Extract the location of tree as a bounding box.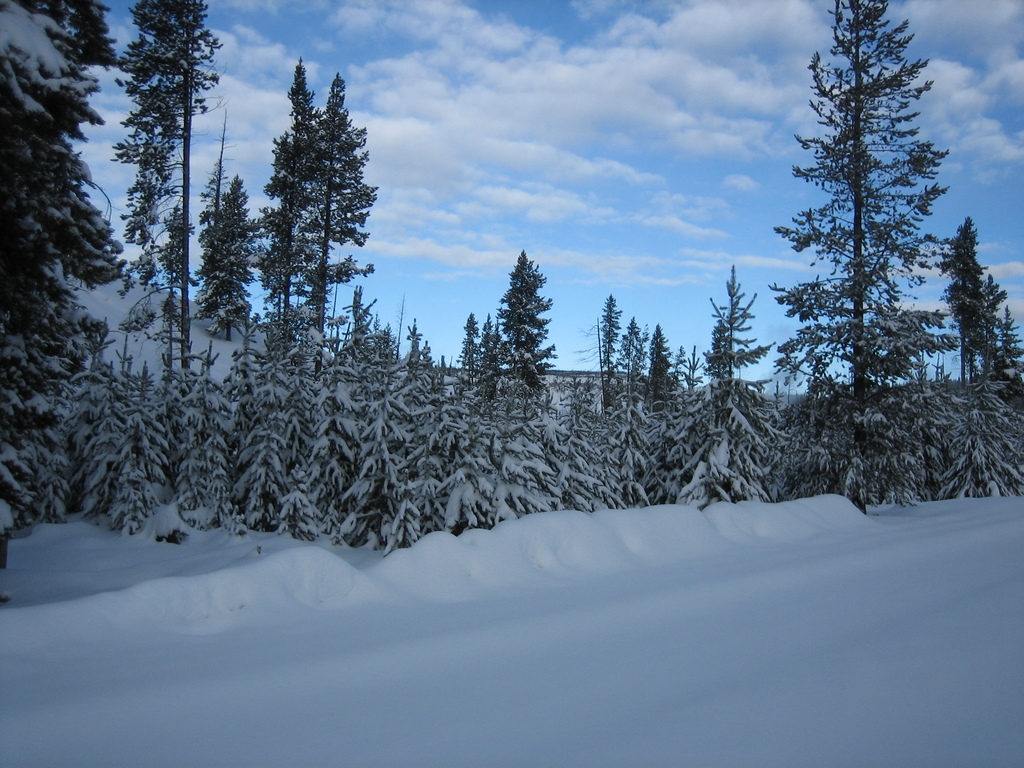
Rect(476, 307, 508, 413).
